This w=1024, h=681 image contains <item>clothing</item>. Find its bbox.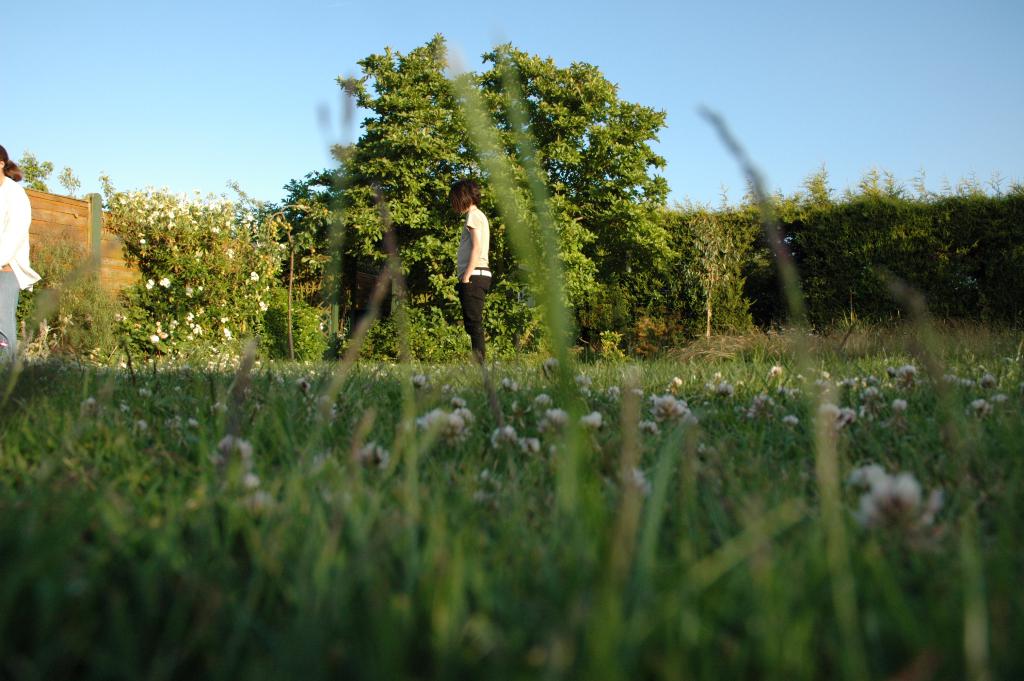
select_region(447, 175, 500, 336).
